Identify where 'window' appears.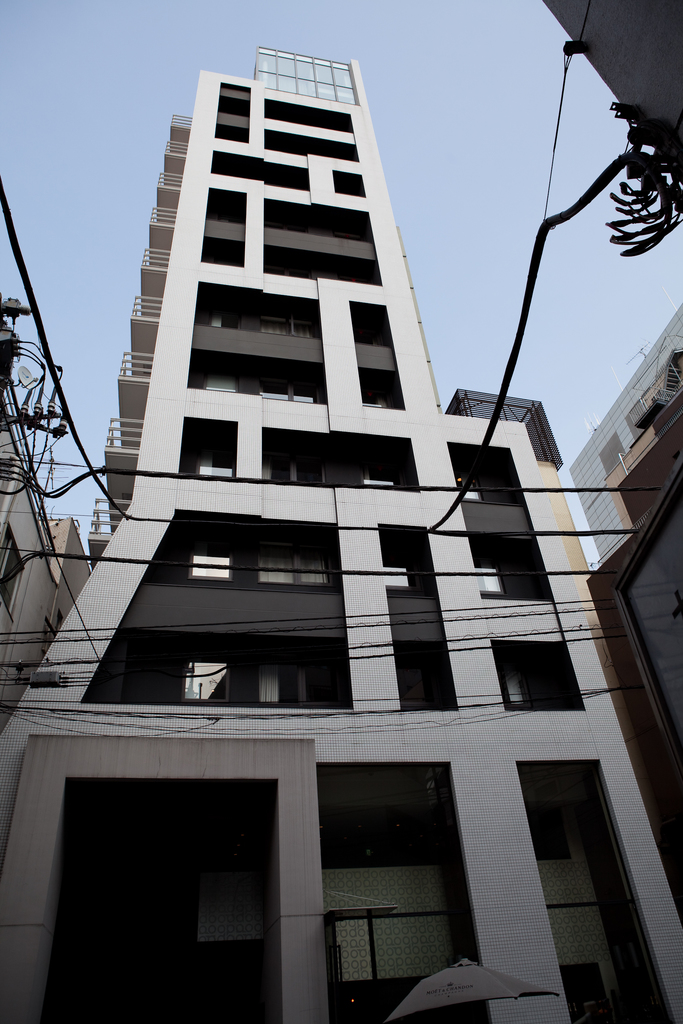
Appears at 252, 667, 334, 704.
